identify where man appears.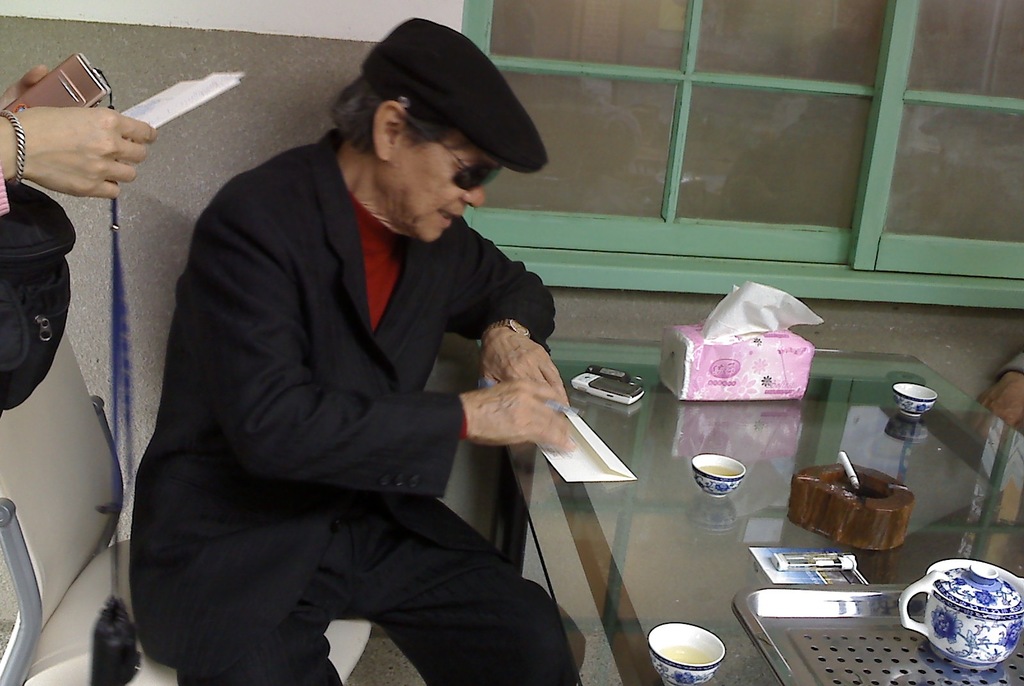
Appears at BBox(118, 18, 583, 685).
